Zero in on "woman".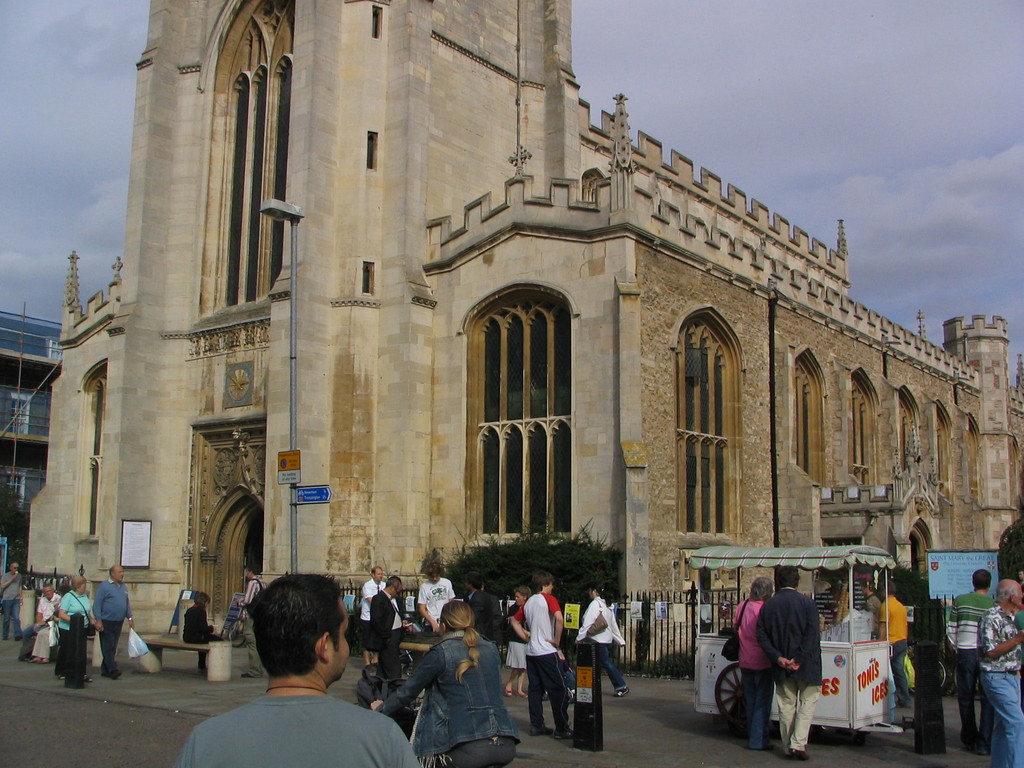
Zeroed in: l=371, t=602, r=525, b=767.
